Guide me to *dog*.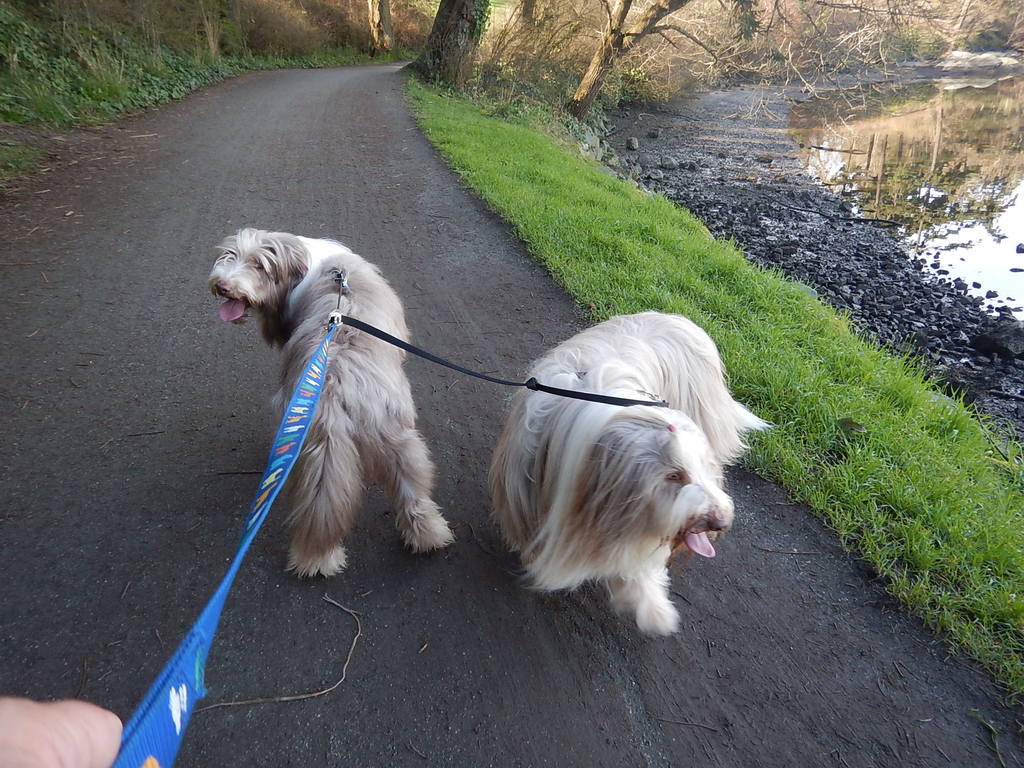
Guidance: [x1=495, y1=318, x2=743, y2=628].
